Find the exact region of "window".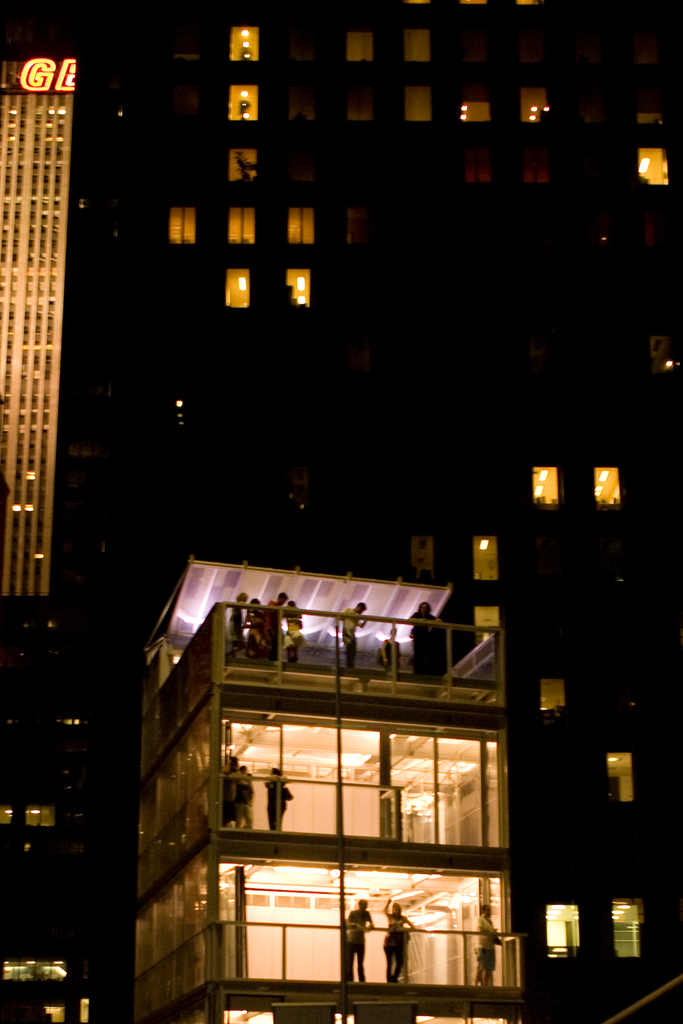
Exact region: <bbox>171, 205, 197, 247</bbox>.
